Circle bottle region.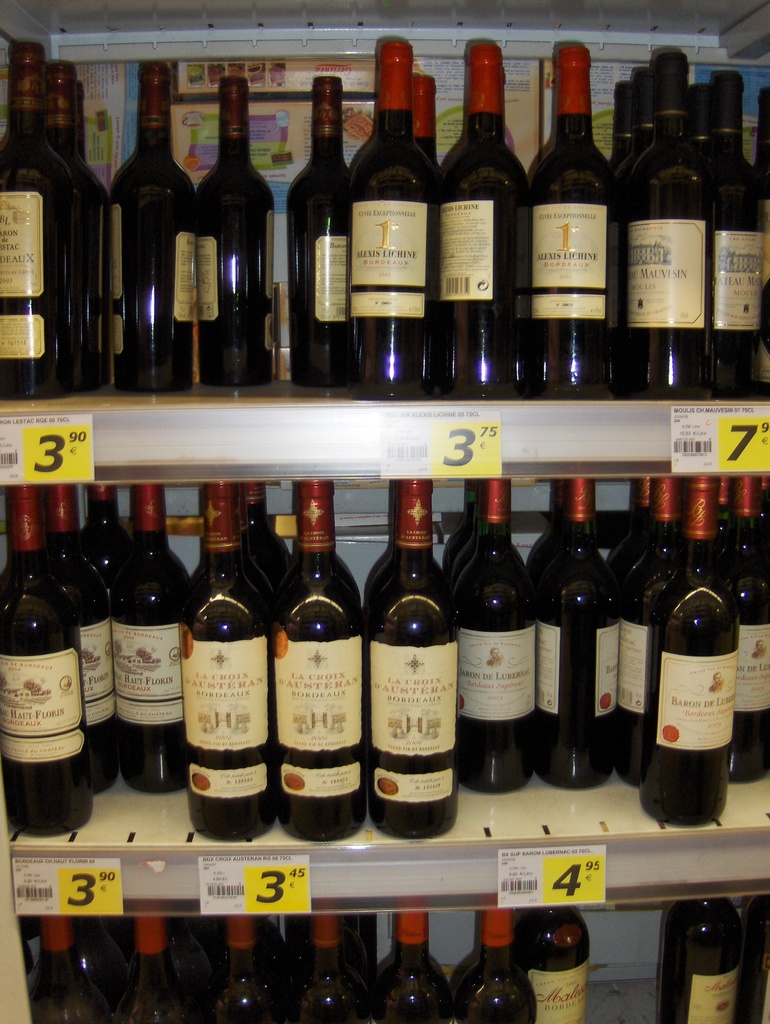
Region: 177, 478, 278, 842.
